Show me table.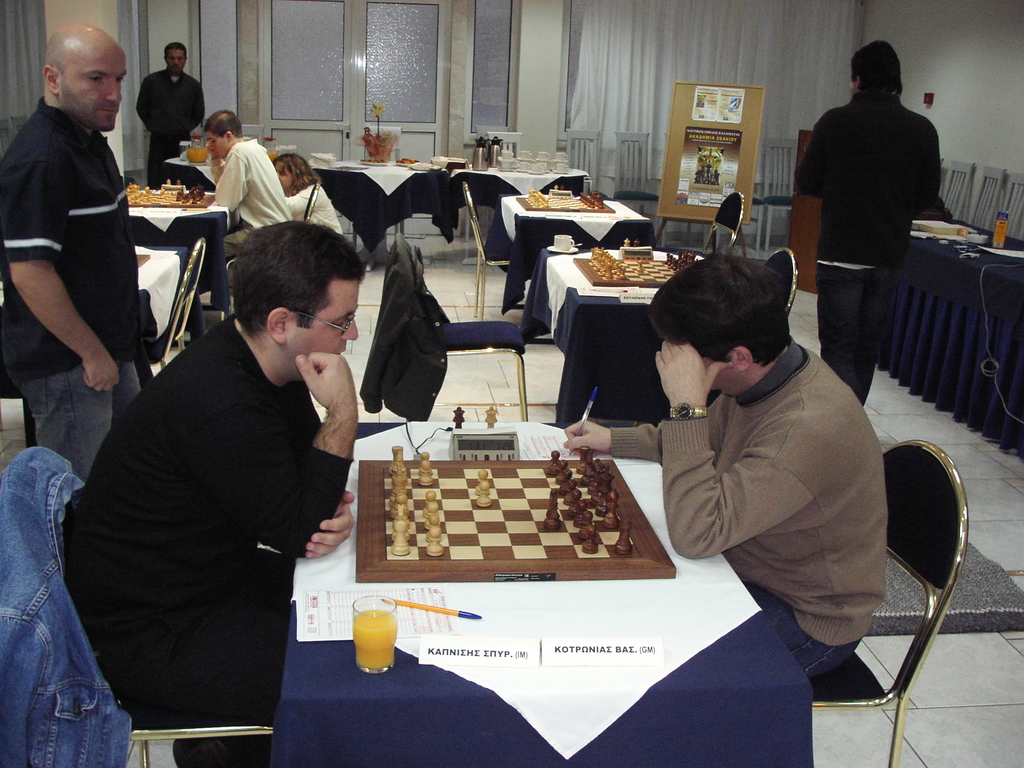
table is here: bbox=[132, 186, 234, 306].
